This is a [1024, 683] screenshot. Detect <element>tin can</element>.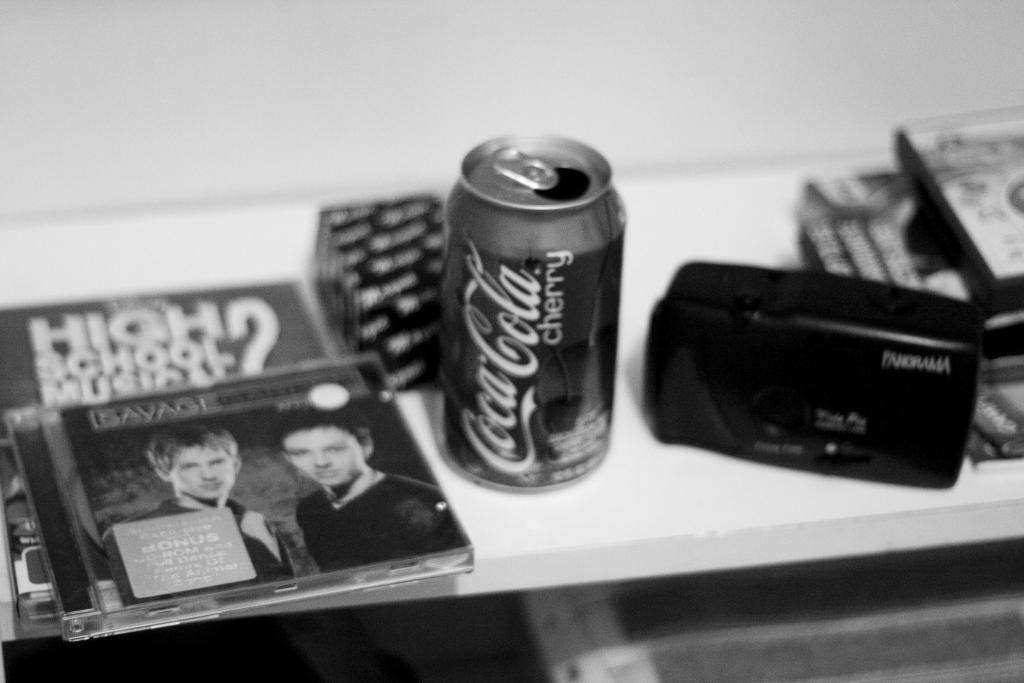
(445,132,627,490).
